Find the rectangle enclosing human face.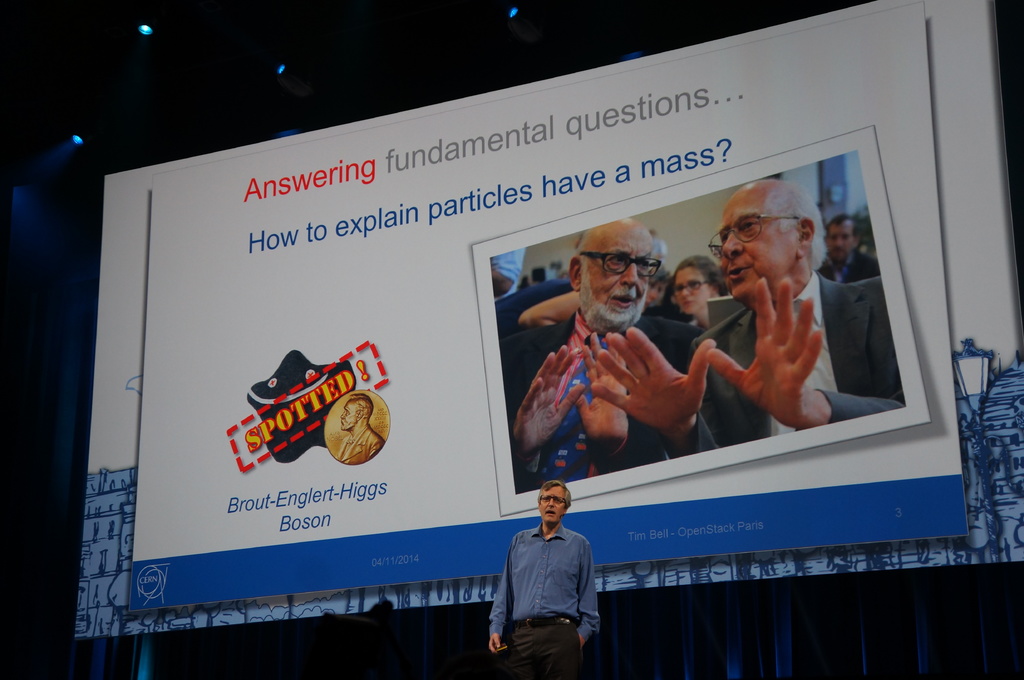
[579,219,652,336].
